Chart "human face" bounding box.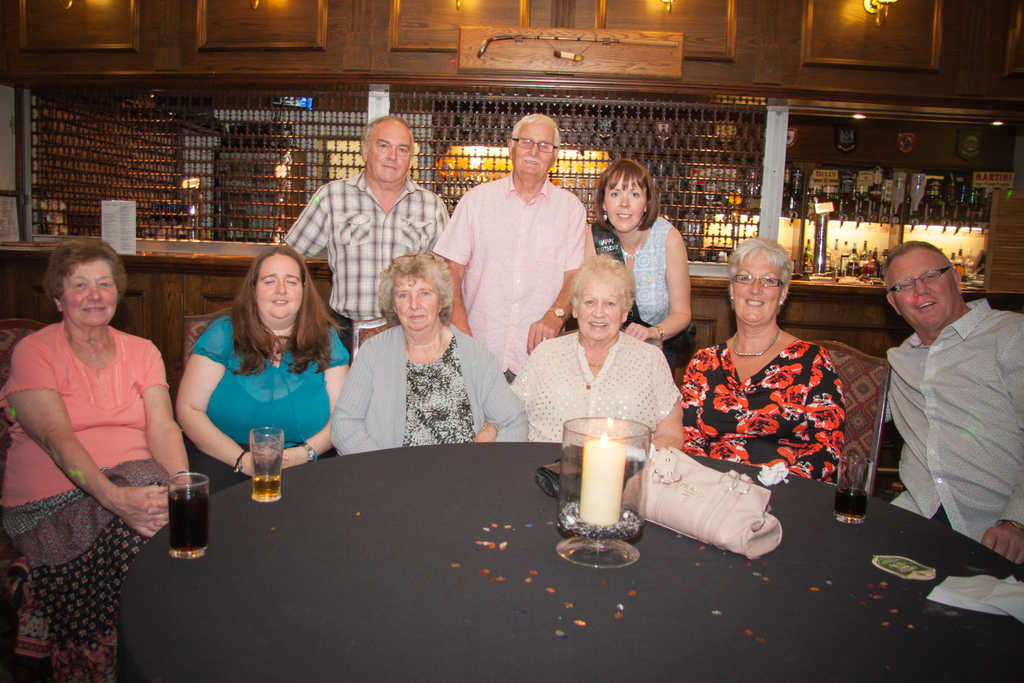
Charted: (364, 115, 413, 183).
